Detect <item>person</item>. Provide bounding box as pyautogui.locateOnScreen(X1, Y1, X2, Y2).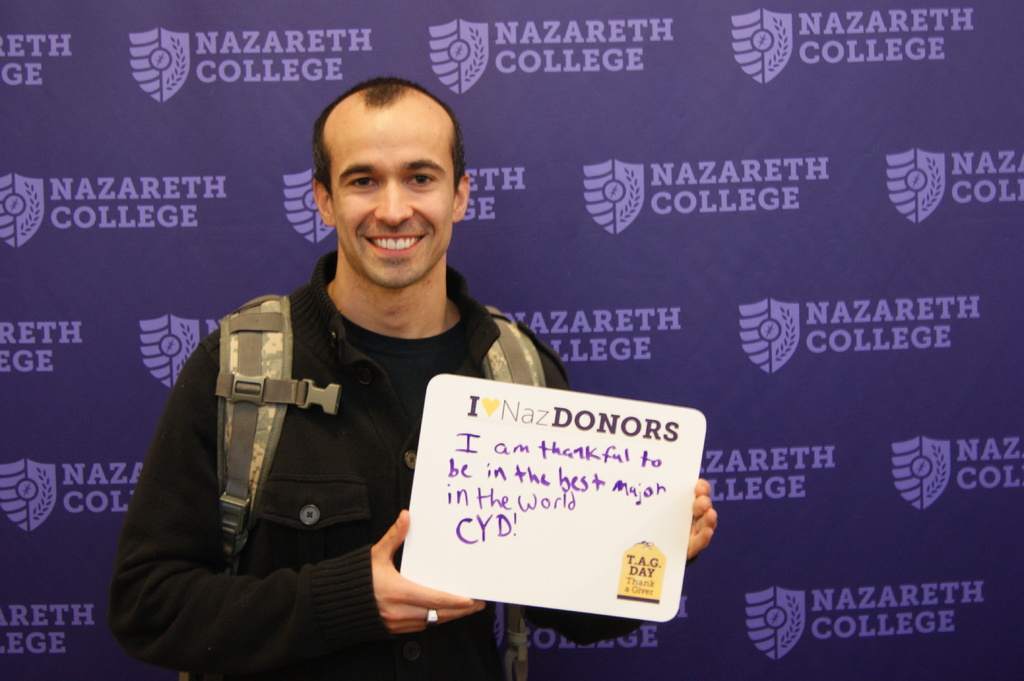
pyautogui.locateOnScreen(156, 81, 687, 666).
